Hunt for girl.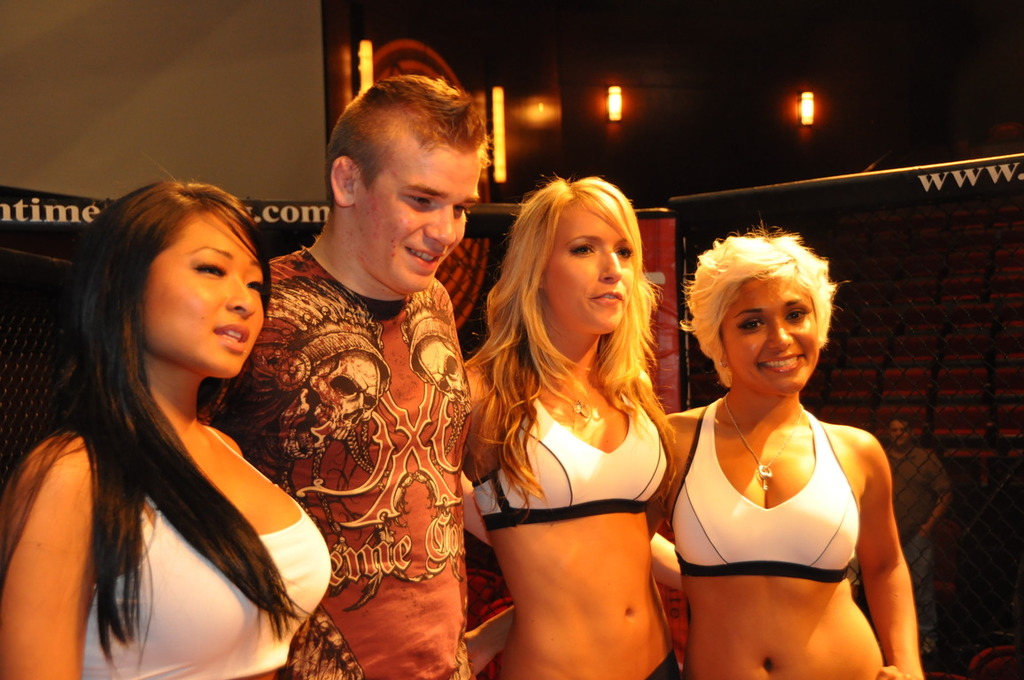
Hunted down at left=461, top=174, right=679, bottom=679.
